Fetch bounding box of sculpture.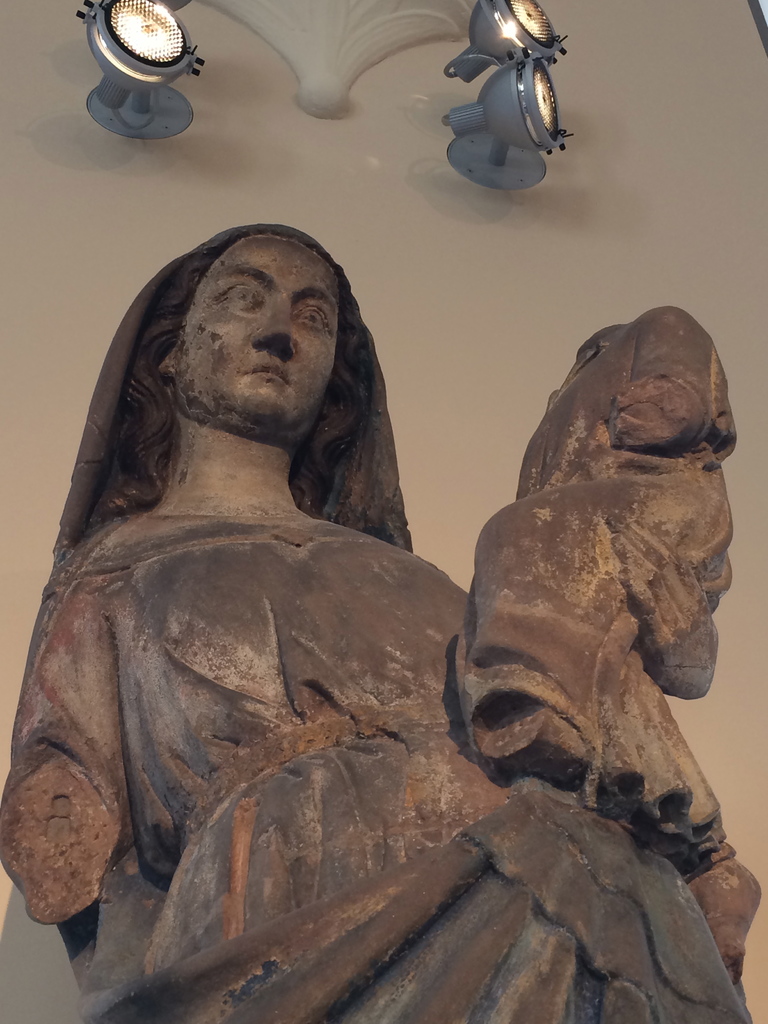
Bbox: Rect(0, 179, 767, 1023).
